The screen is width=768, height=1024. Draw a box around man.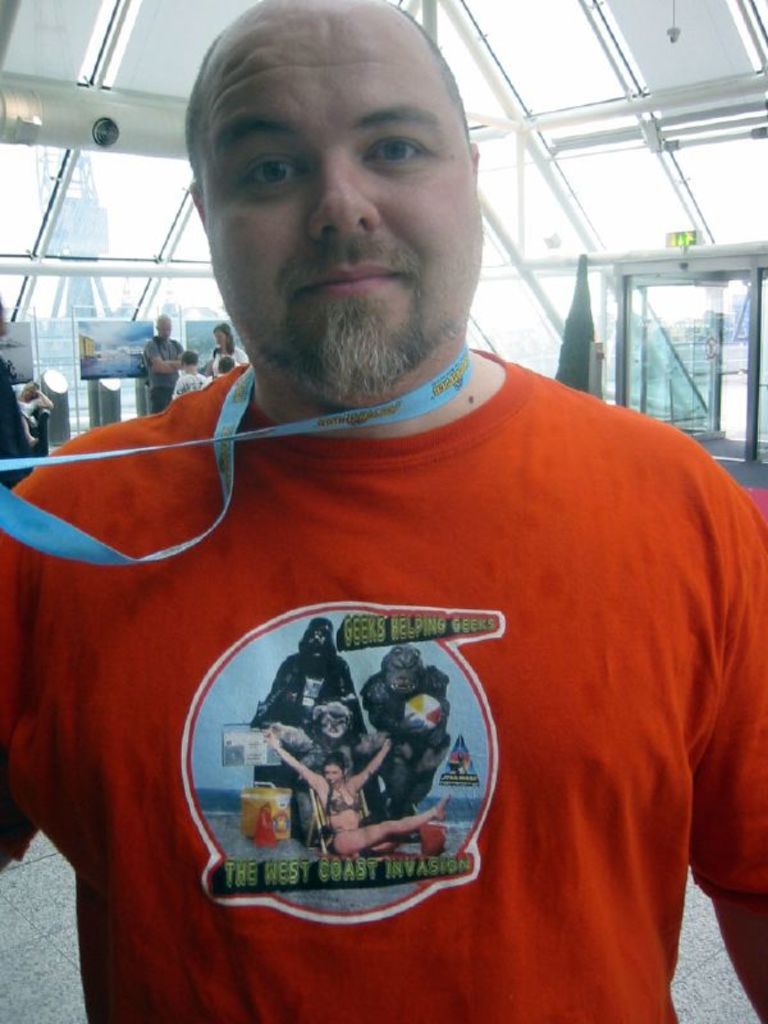
(0,19,767,1018).
